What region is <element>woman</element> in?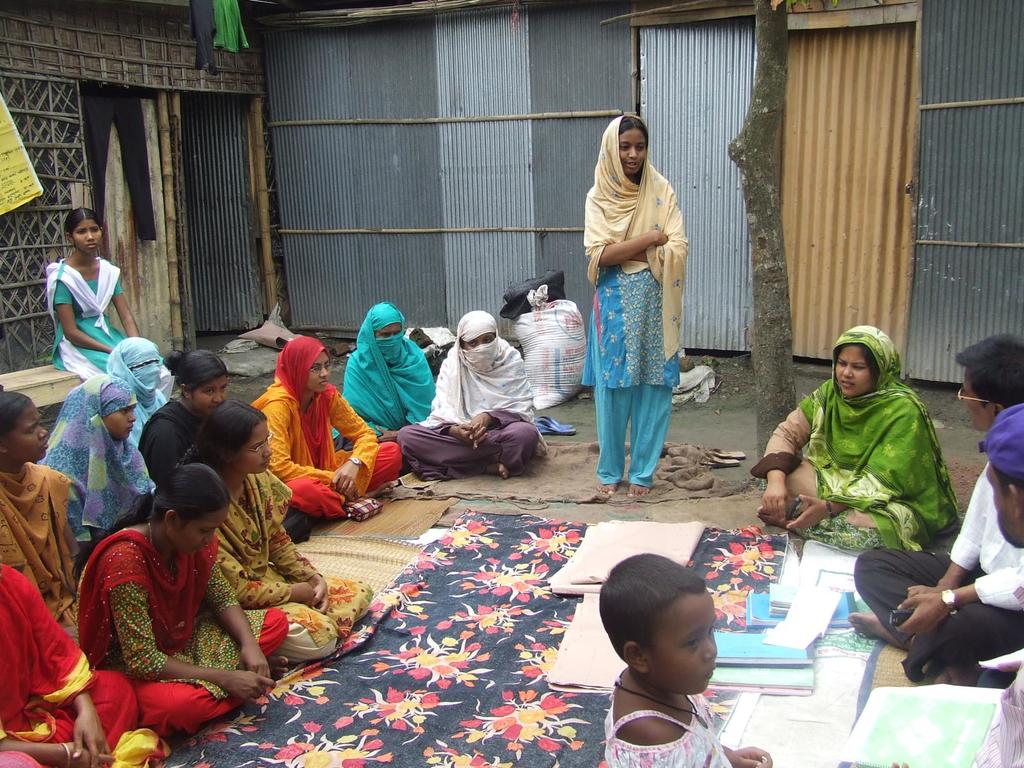
x1=175 y1=403 x2=372 y2=660.
